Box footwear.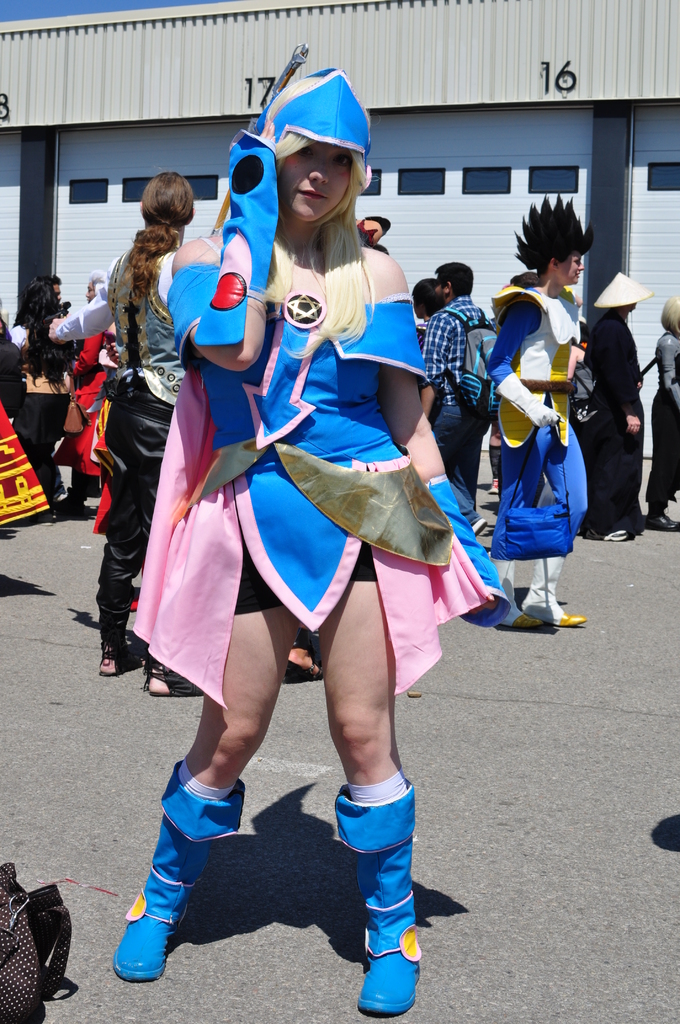
{"left": 143, "top": 655, "right": 207, "bottom": 696}.
